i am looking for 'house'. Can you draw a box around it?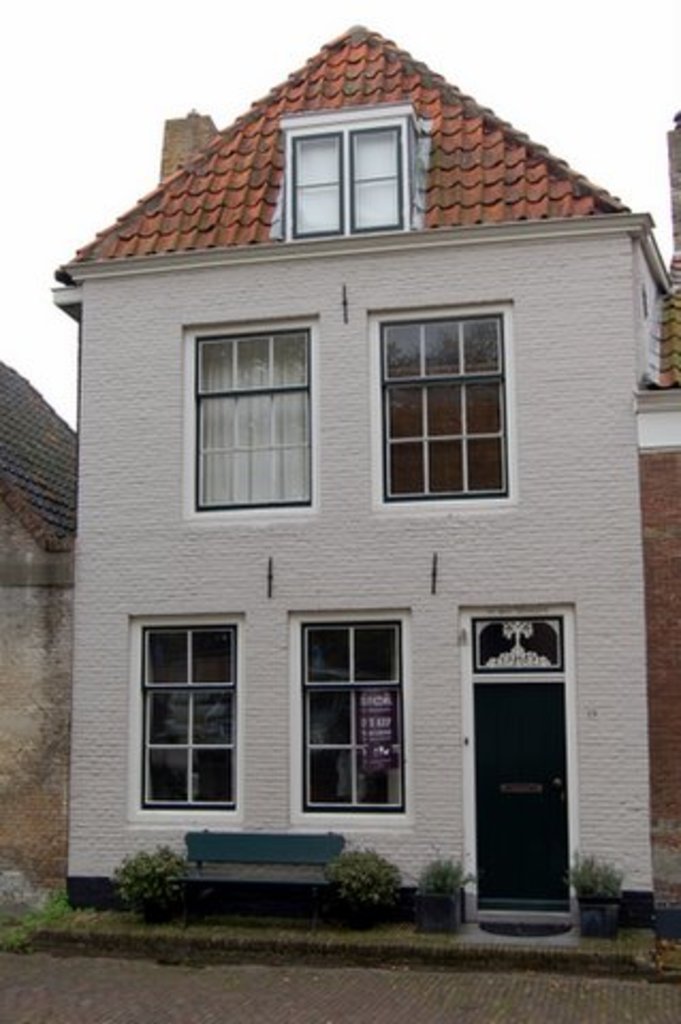
Sure, the bounding box is pyautogui.locateOnScreen(630, 107, 679, 934).
